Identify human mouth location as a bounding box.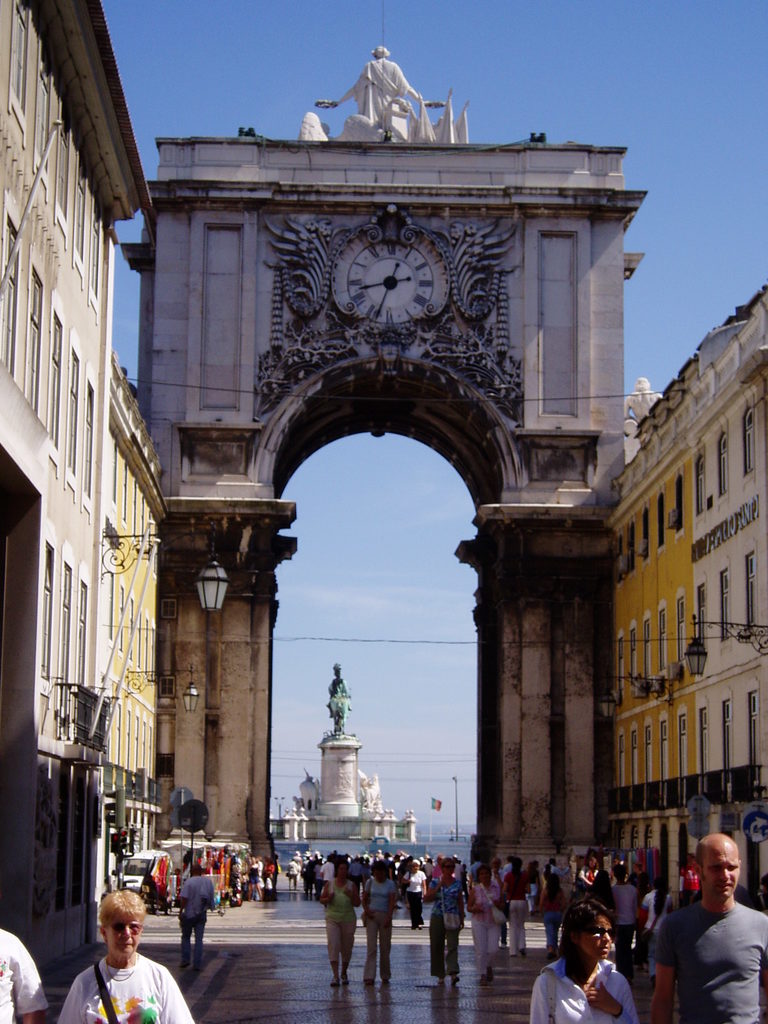
717 882 732 891.
